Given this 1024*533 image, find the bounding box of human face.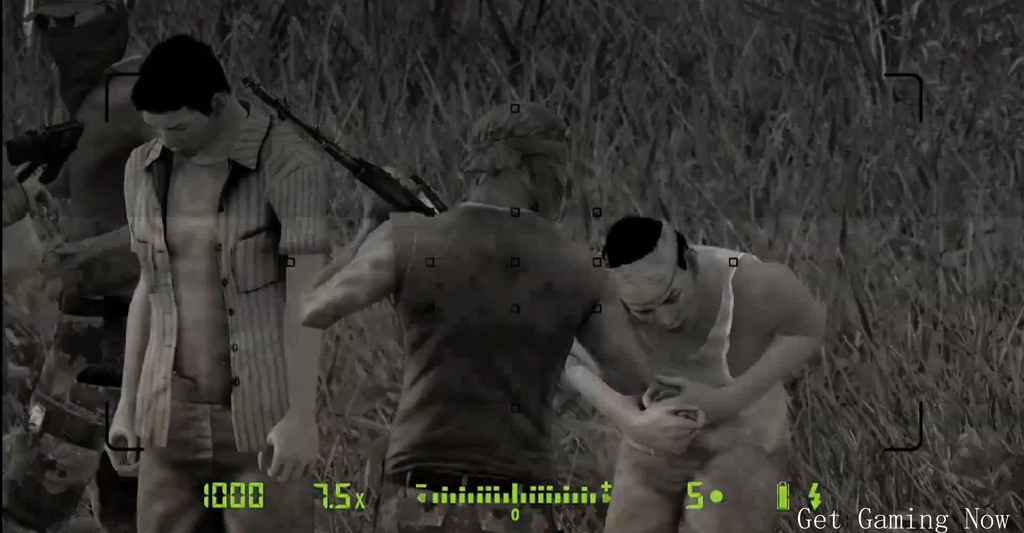
box(145, 109, 215, 157).
